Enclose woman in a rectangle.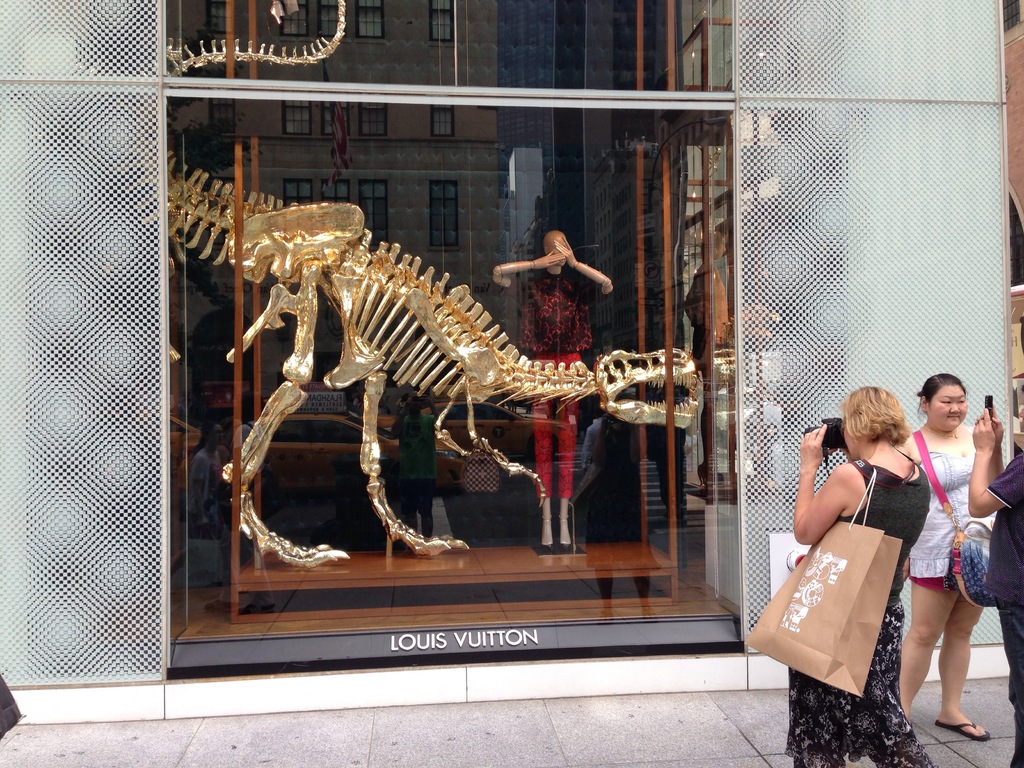
bbox=(910, 372, 1012, 742).
